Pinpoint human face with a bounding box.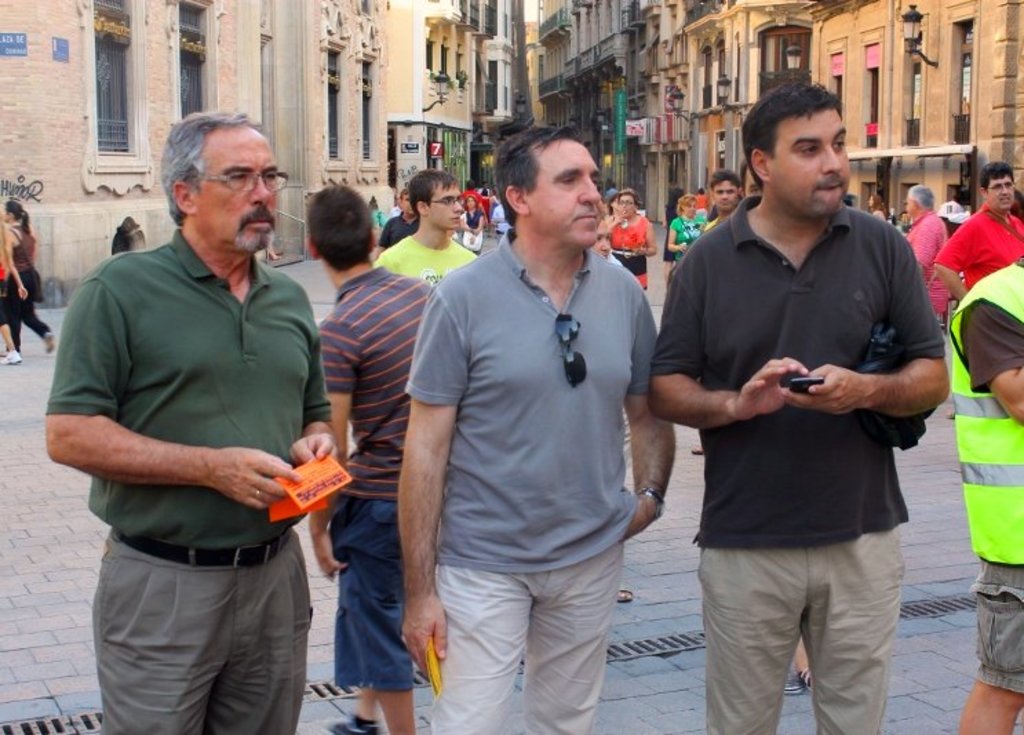
(x1=400, y1=189, x2=412, y2=211).
